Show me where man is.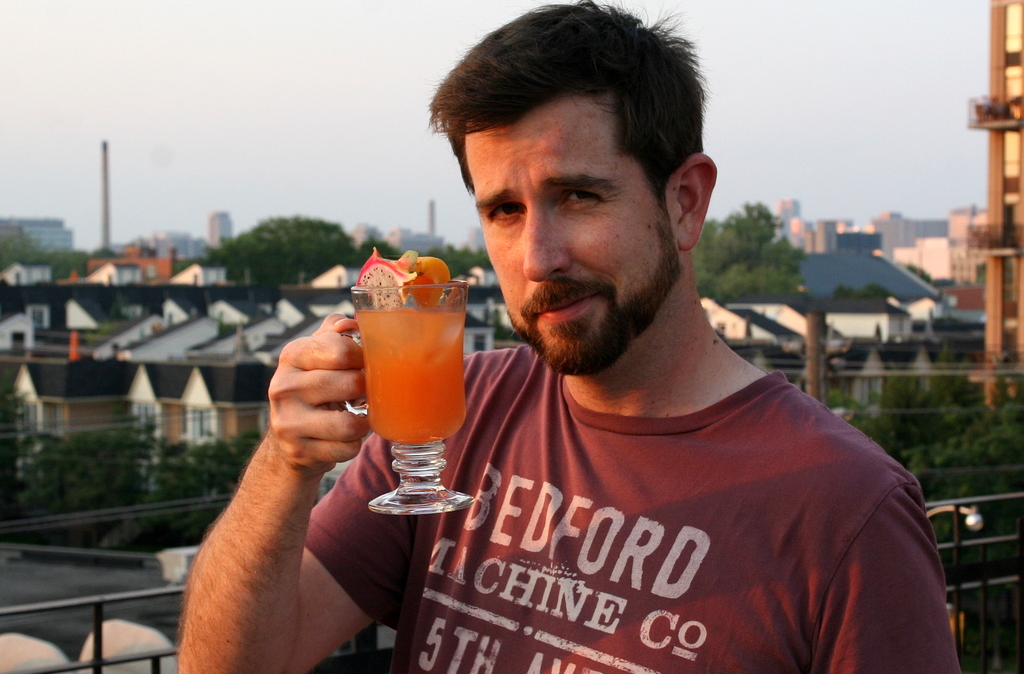
man is at 175:0:966:673.
